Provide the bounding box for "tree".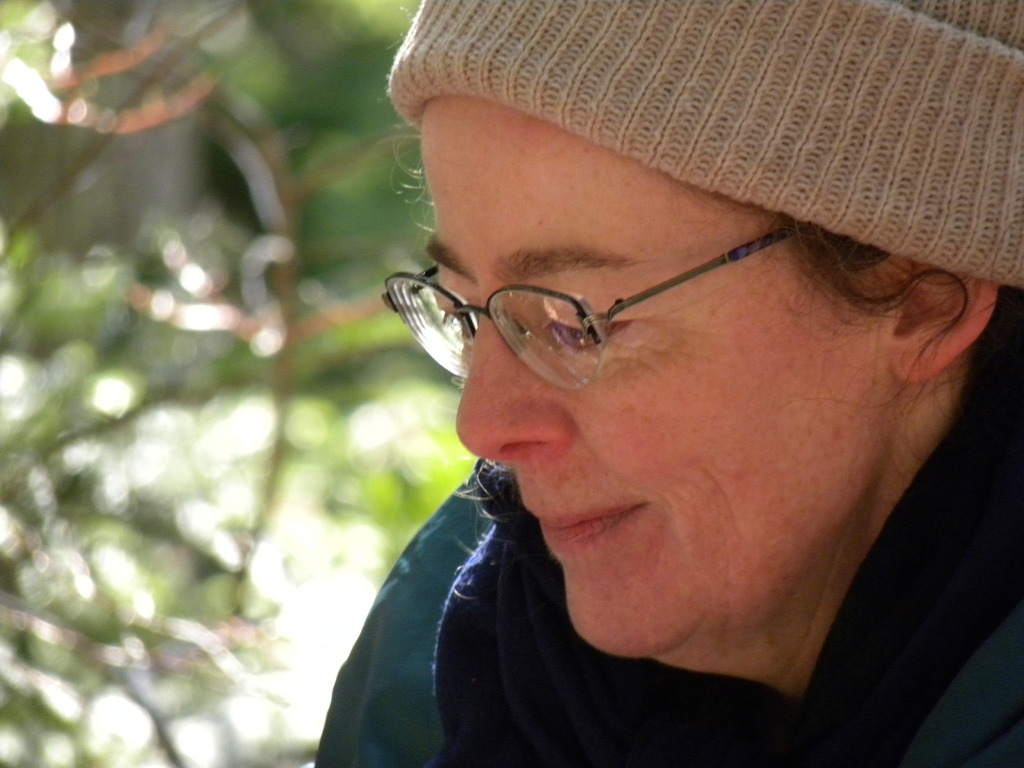
<box>0,0,473,753</box>.
